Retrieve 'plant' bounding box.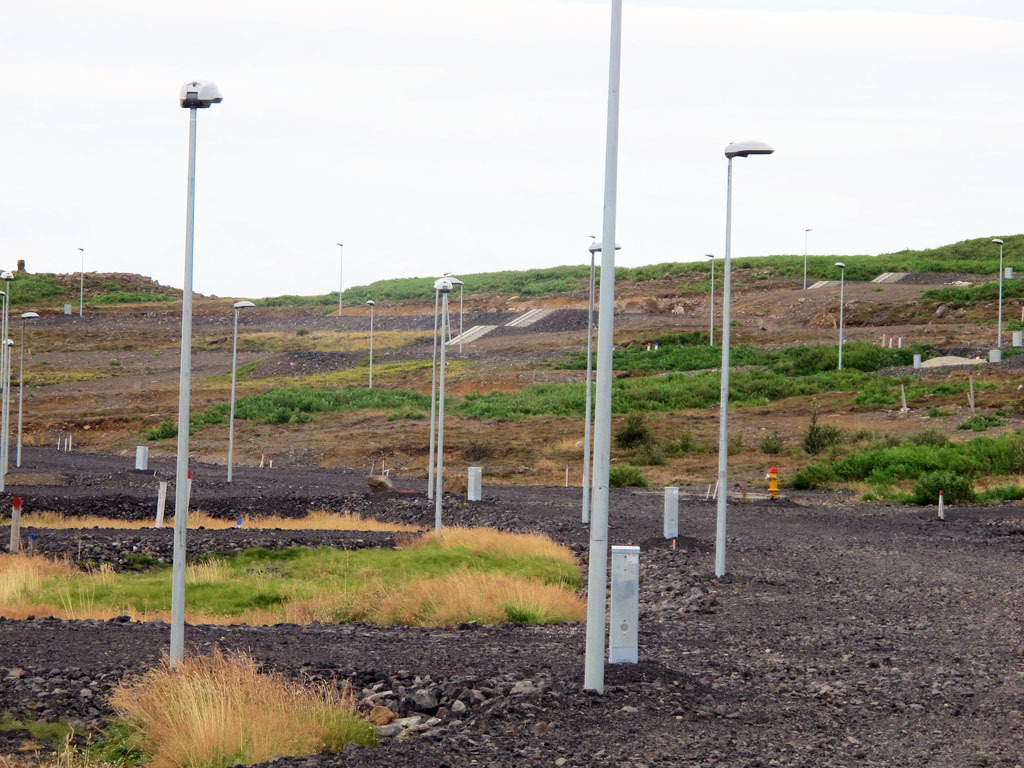
Bounding box: box(924, 406, 950, 419).
